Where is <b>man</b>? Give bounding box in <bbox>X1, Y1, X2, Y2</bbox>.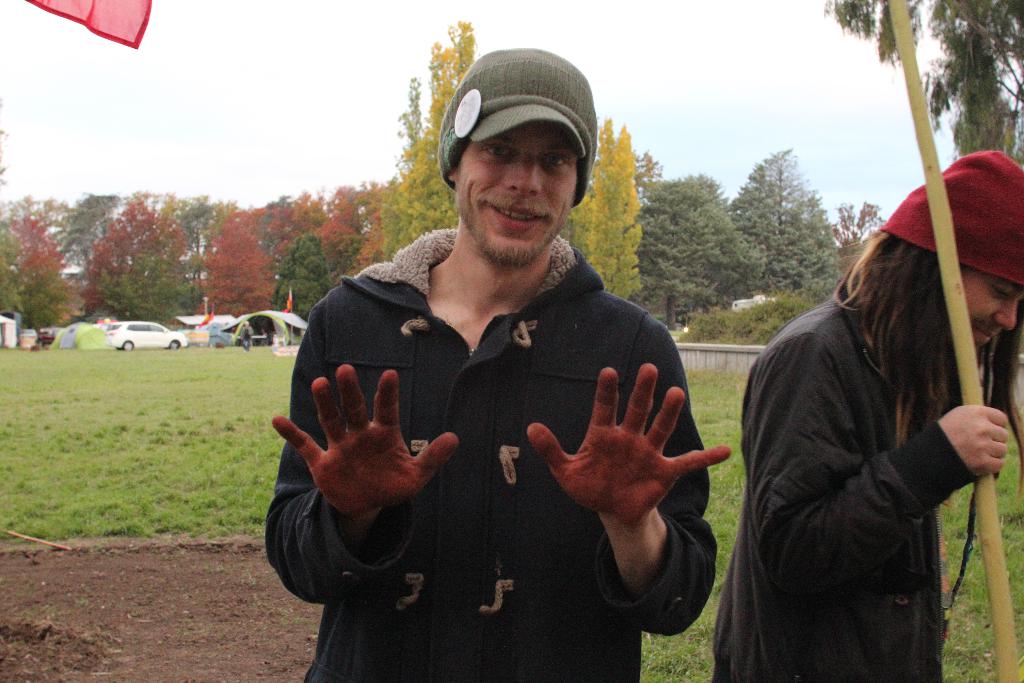
<bbox>258, 56, 744, 662</bbox>.
